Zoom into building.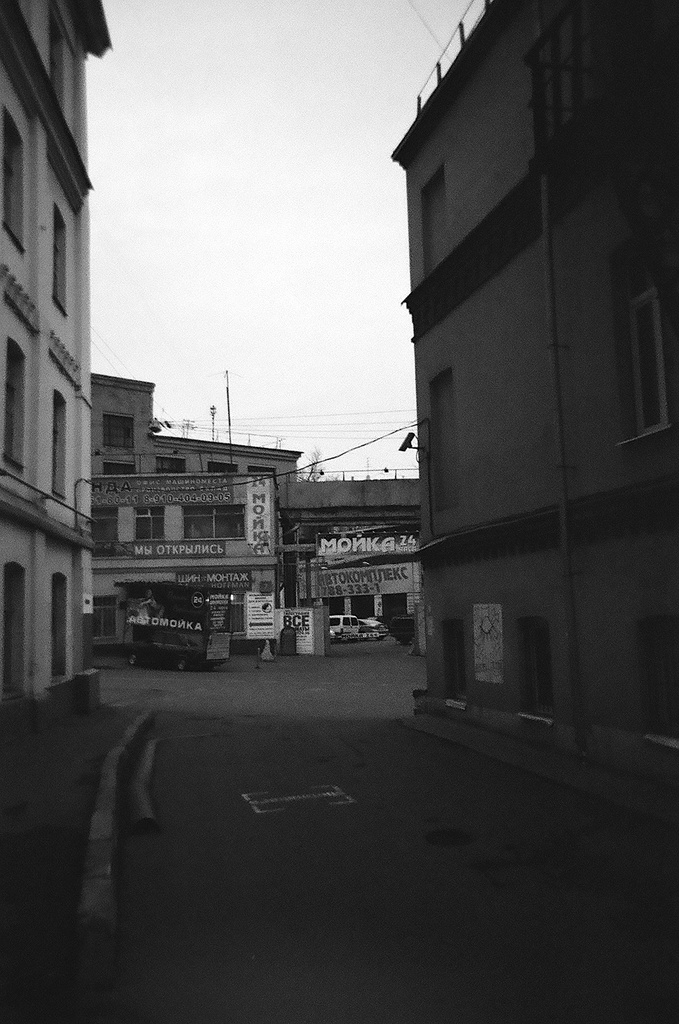
Zoom target: [0,0,114,750].
